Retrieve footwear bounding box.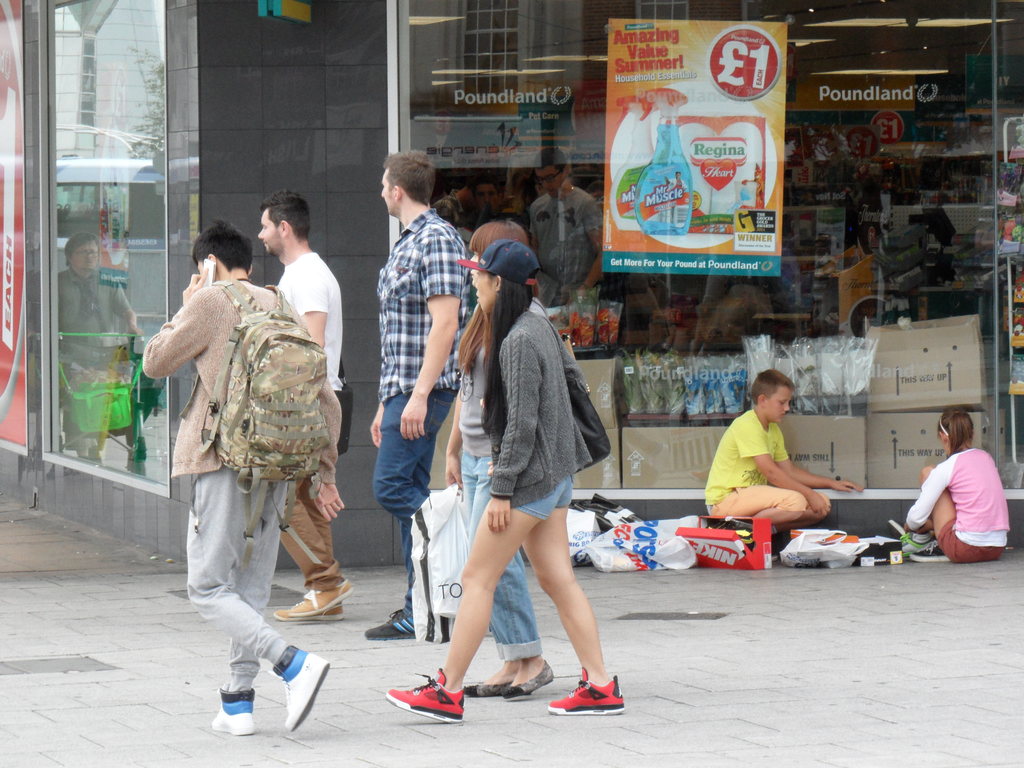
Bounding box: (x1=899, y1=532, x2=932, y2=555).
